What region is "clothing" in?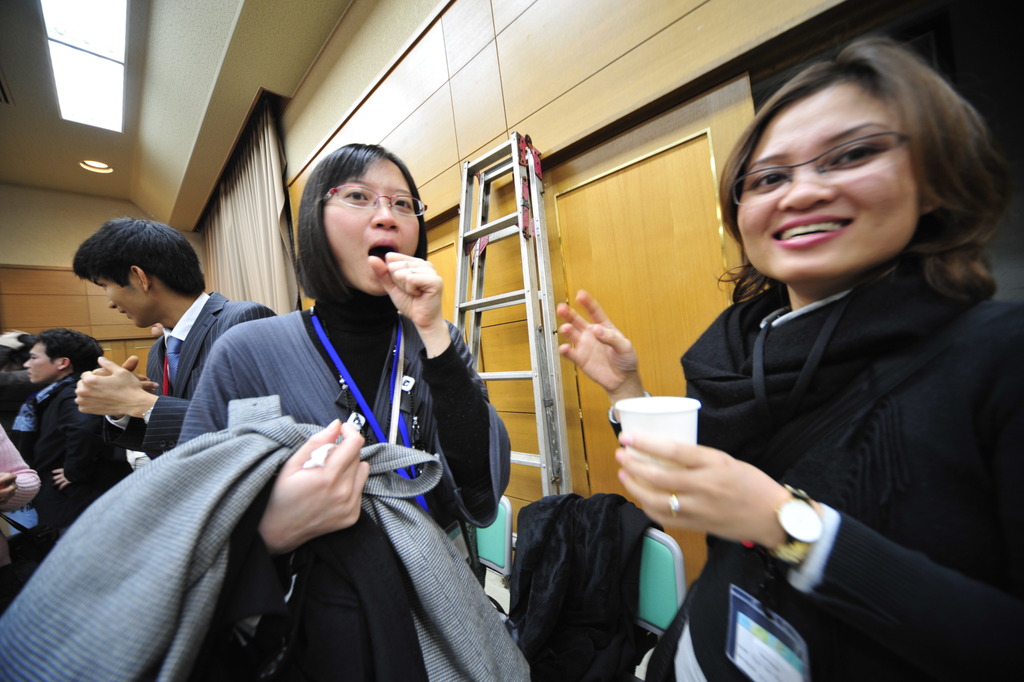
<box>106,289,279,459</box>.
